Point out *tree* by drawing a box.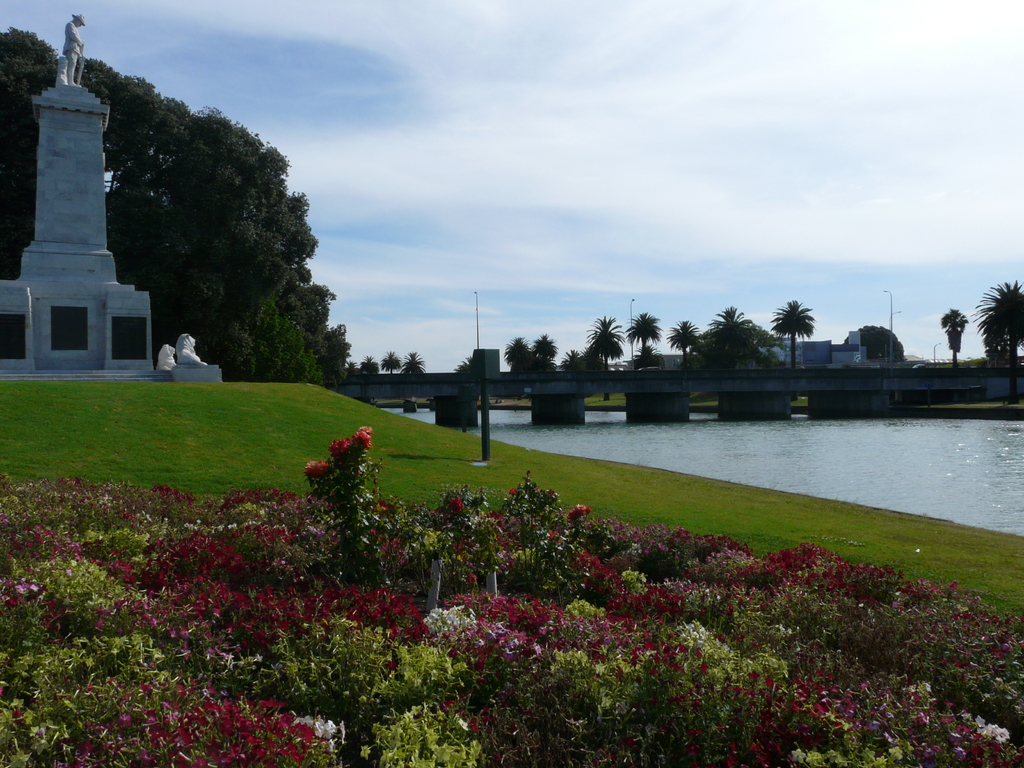
rect(627, 311, 662, 349).
